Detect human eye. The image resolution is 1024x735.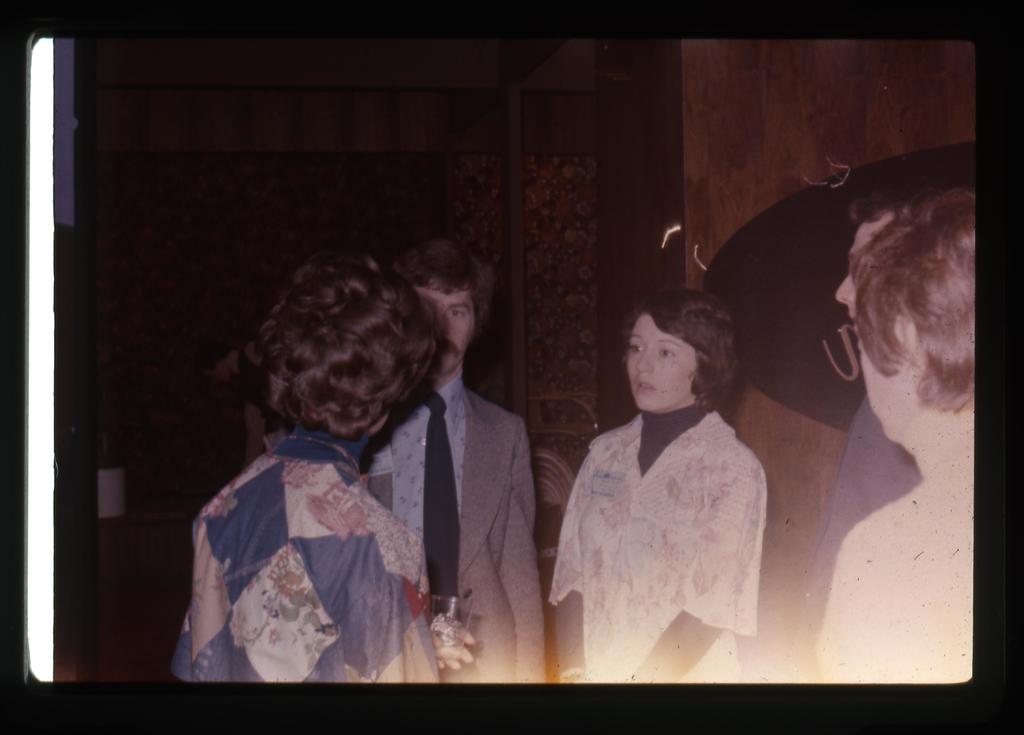
x1=657, y1=350, x2=679, y2=364.
